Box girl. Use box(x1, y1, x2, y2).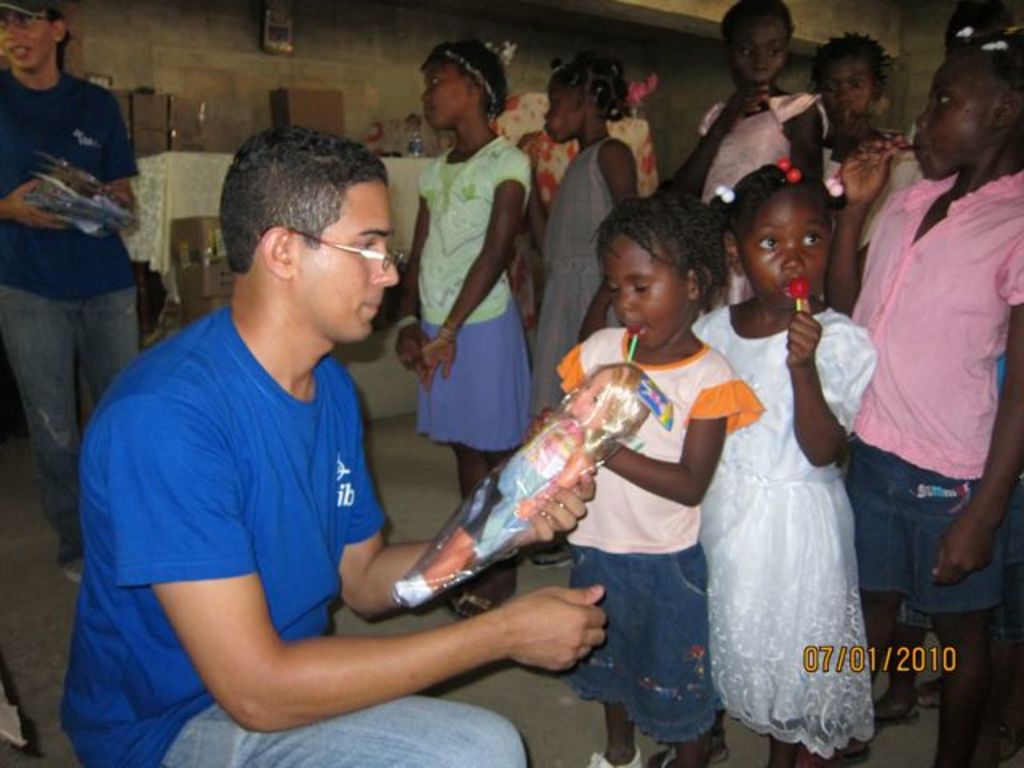
box(688, 160, 880, 766).
